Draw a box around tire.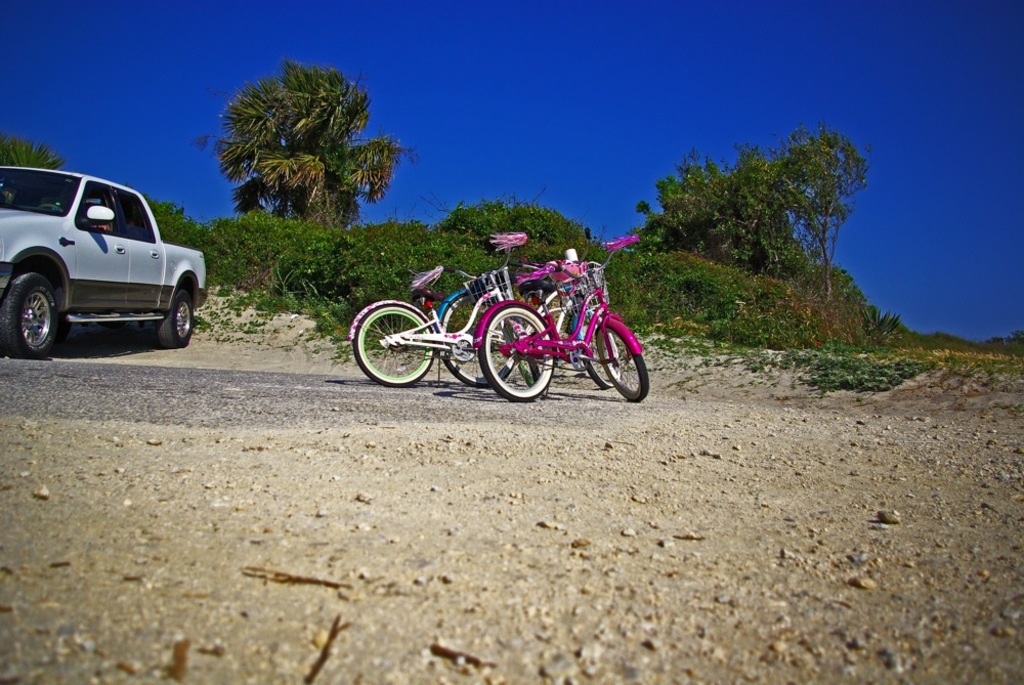
BBox(566, 300, 615, 388).
